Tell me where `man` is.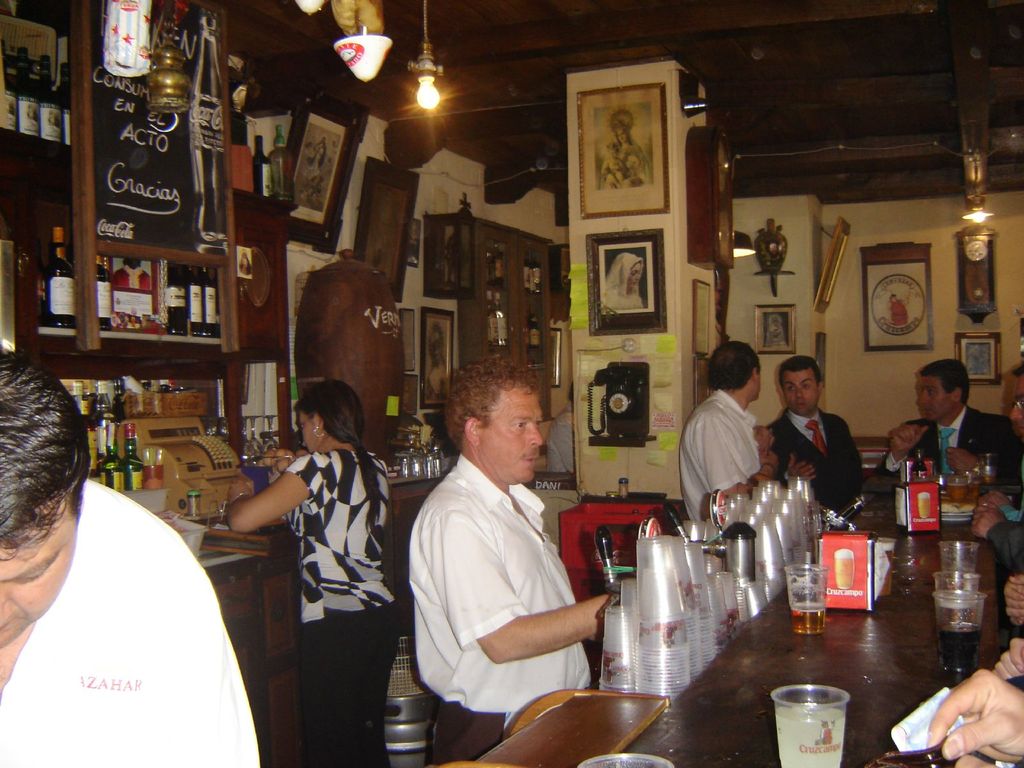
`man` is at select_region(968, 359, 1023, 581).
